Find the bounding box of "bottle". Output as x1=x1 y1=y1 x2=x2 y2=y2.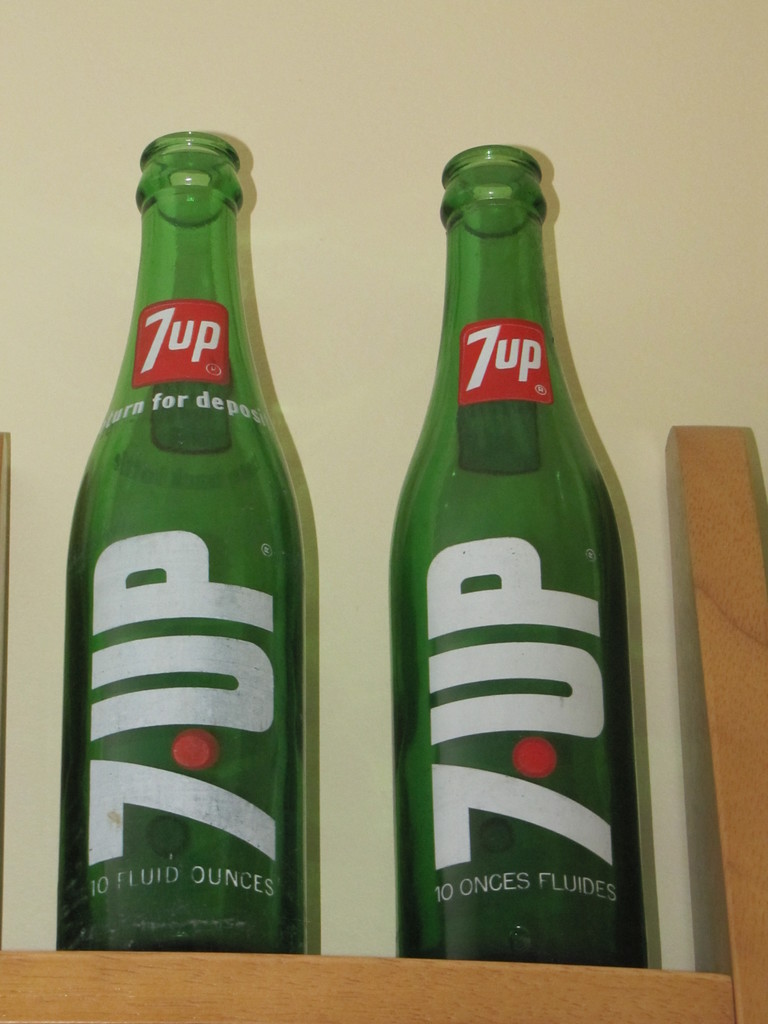
x1=398 y1=136 x2=650 y2=972.
